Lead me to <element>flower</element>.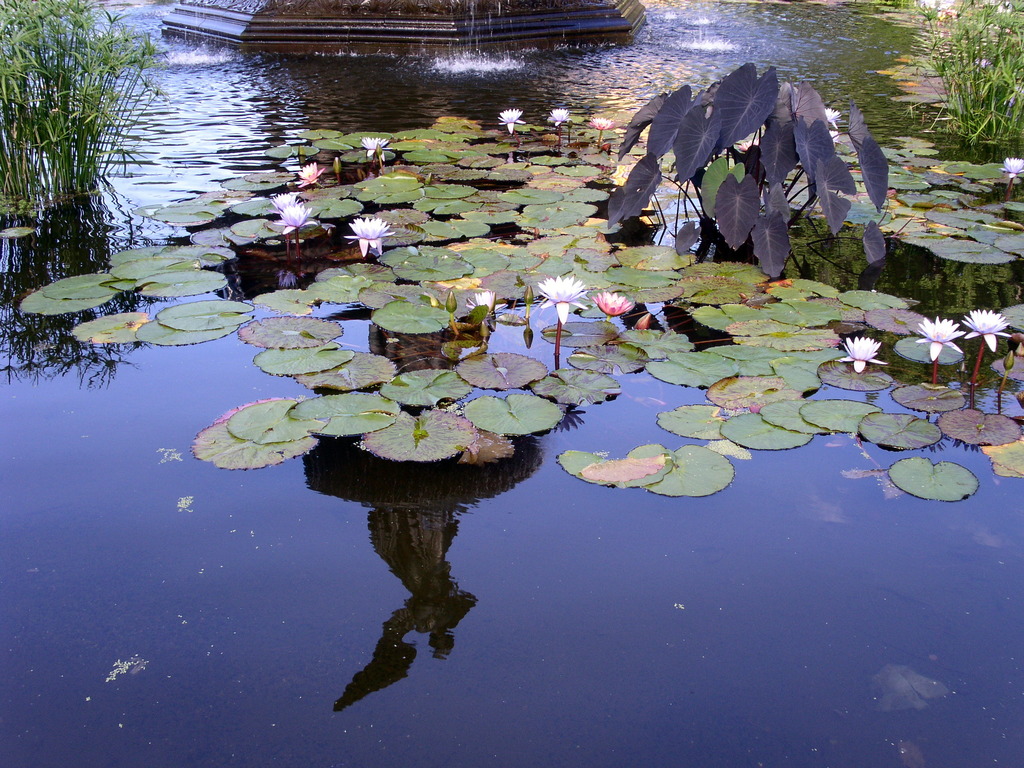
Lead to [left=588, top=288, right=637, bottom=319].
